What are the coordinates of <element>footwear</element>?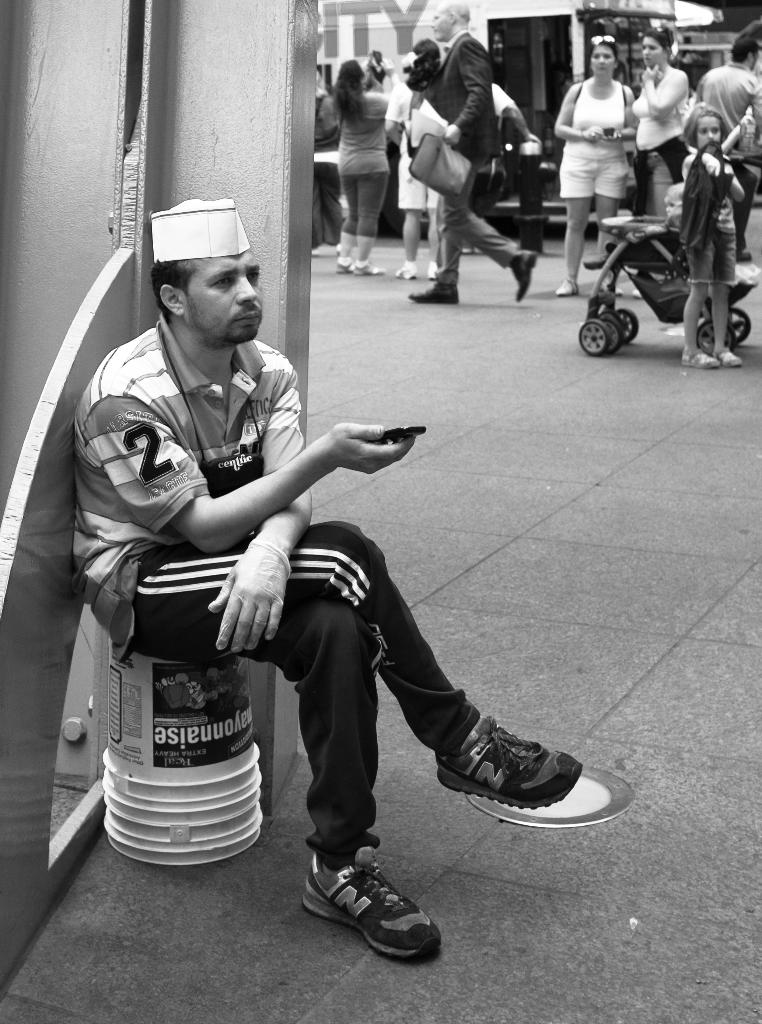
681,345,715,366.
